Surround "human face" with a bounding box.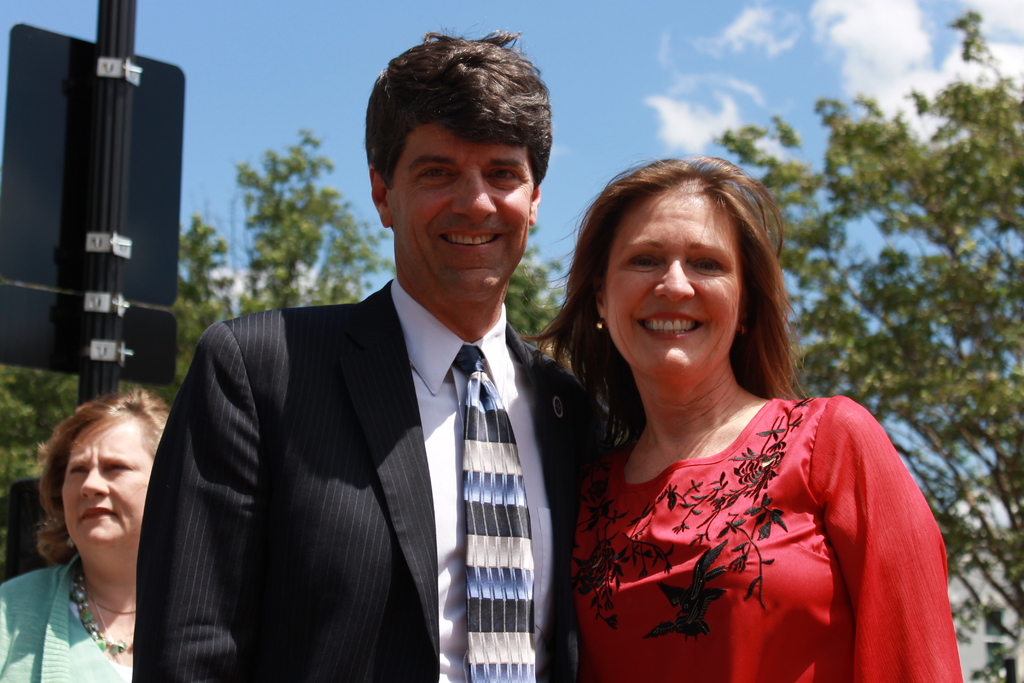
box=[398, 110, 527, 306].
